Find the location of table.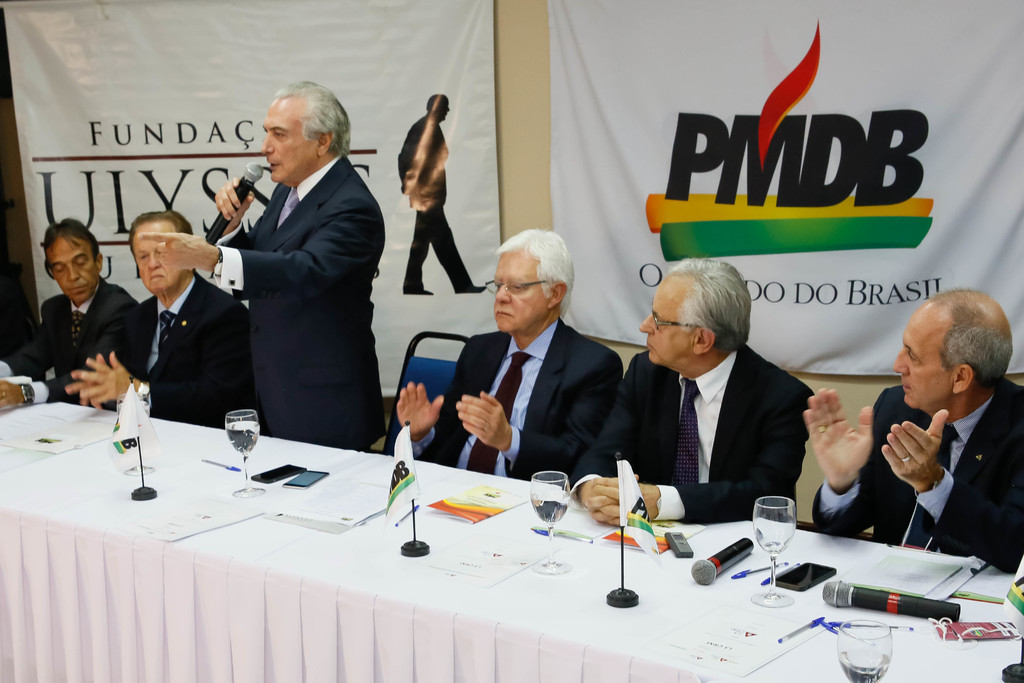
Location: <region>0, 393, 1023, 682</region>.
